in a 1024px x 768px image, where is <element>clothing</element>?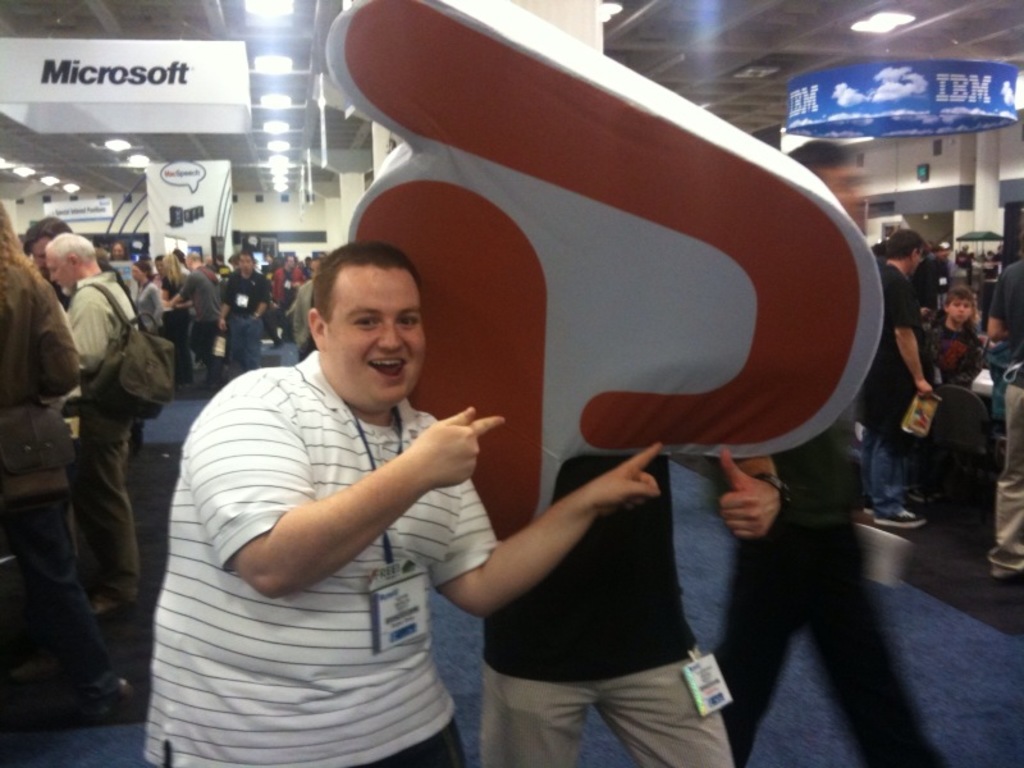
l=138, t=282, r=163, b=329.
